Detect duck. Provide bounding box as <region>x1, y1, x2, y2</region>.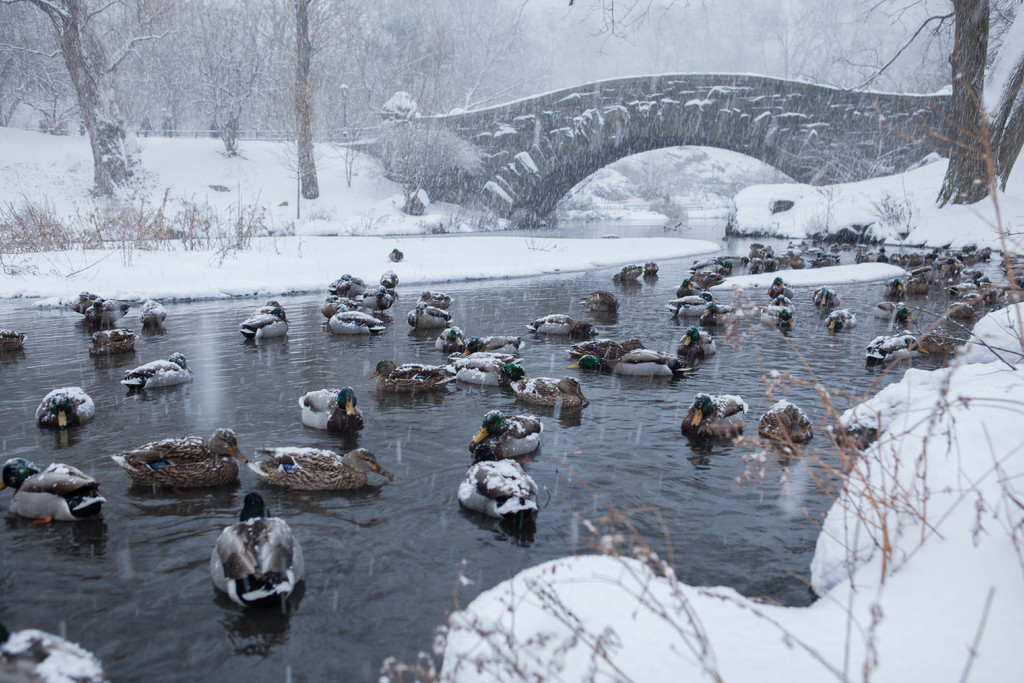
<region>502, 368, 588, 412</region>.
